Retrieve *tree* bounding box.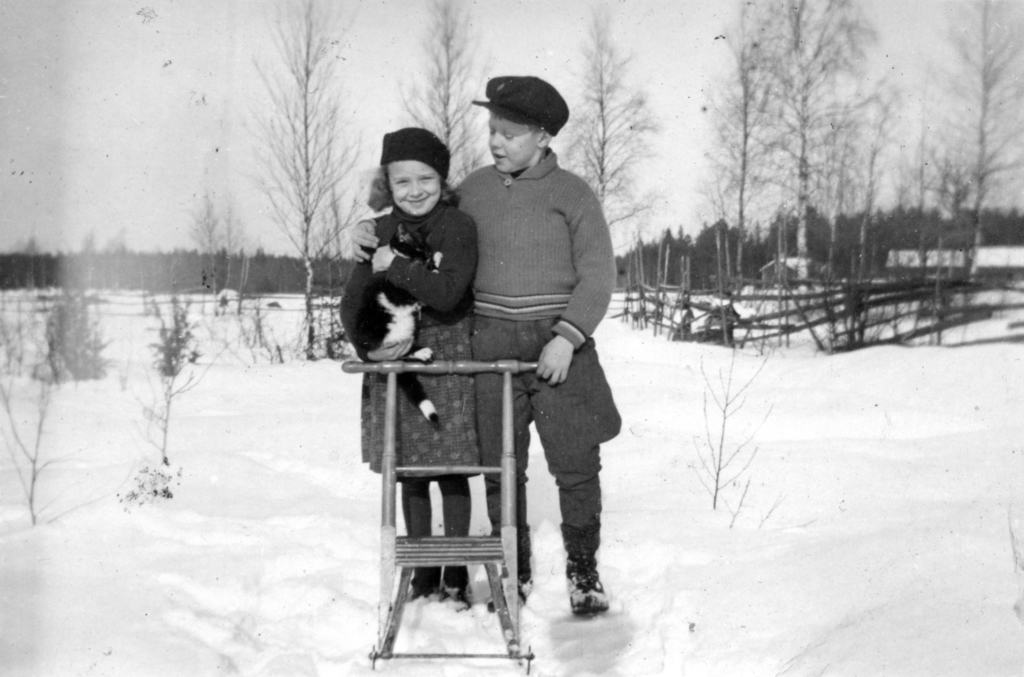
Bounding box: (216, 16, 358, 319).
